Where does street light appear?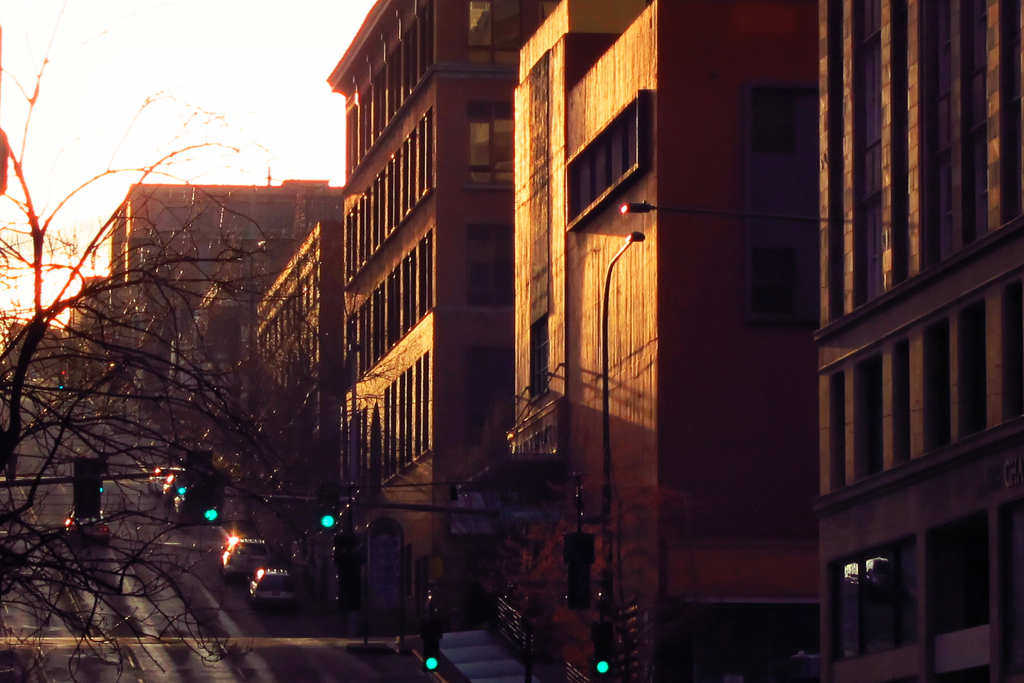
Appears at 600, 225, 639, 590.
